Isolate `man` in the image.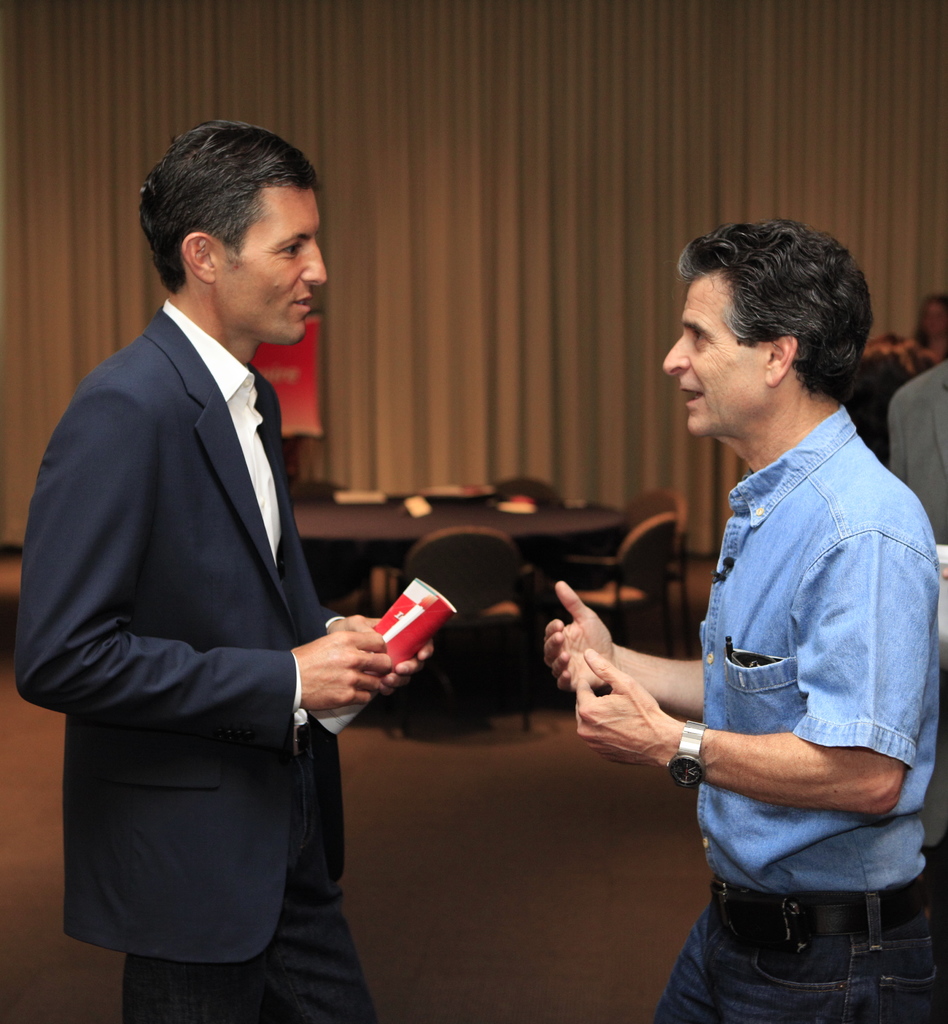
Isolated region: [582,220,929,1023].
